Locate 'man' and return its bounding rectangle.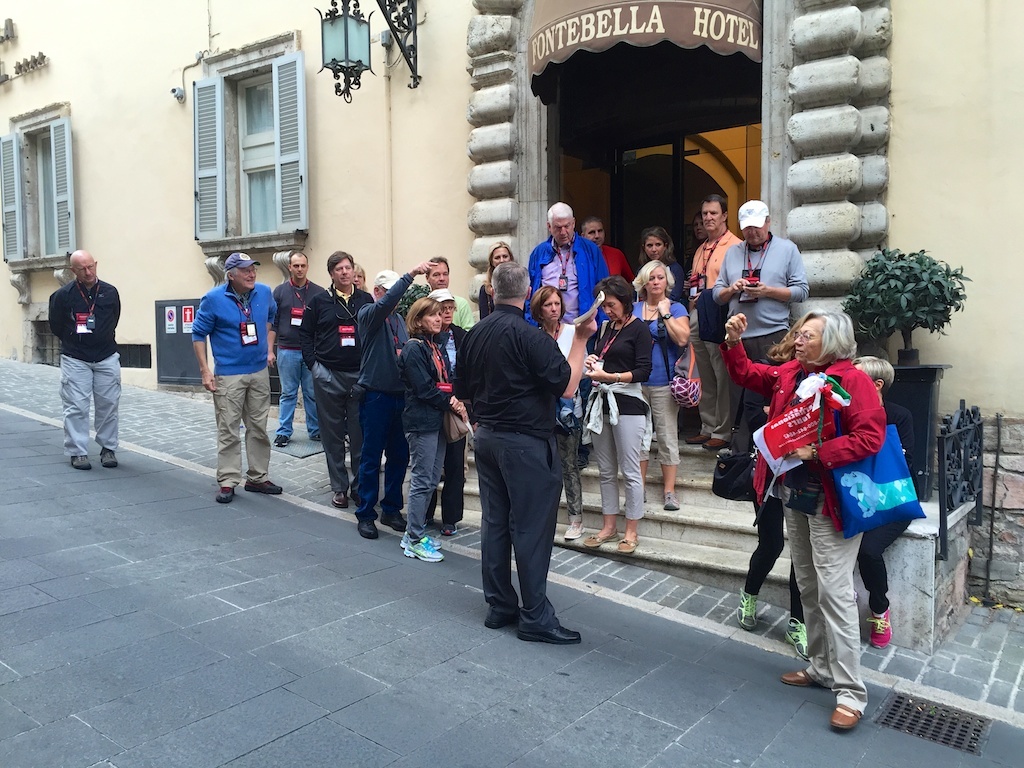
Rect(521, 199, 609, 465).
